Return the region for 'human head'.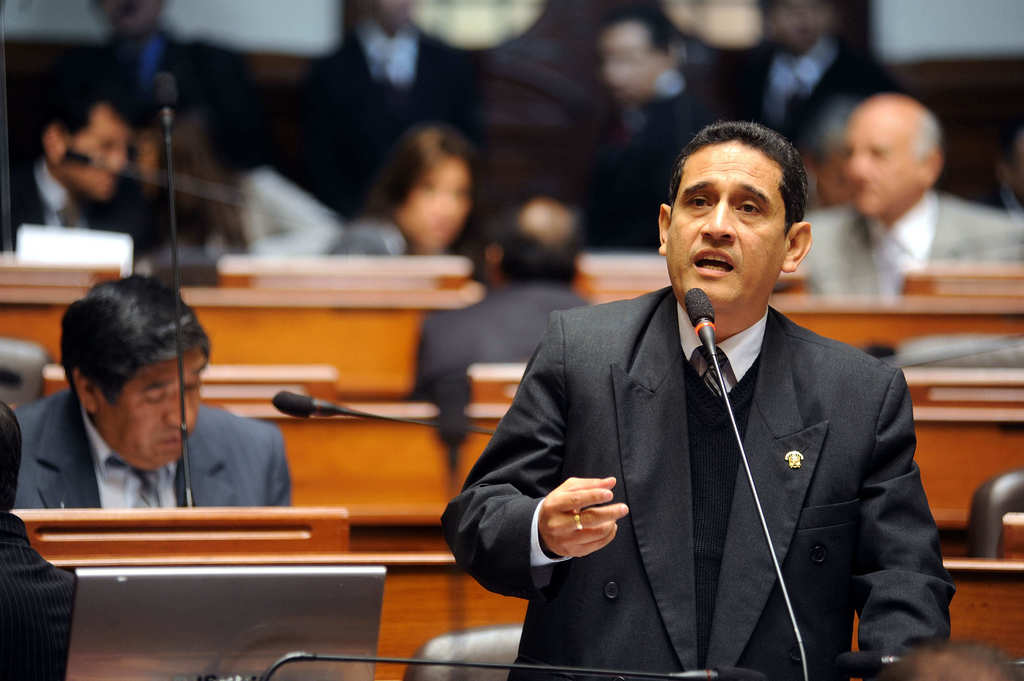
[x1=376, y1=131, x2=483, y2=257].
